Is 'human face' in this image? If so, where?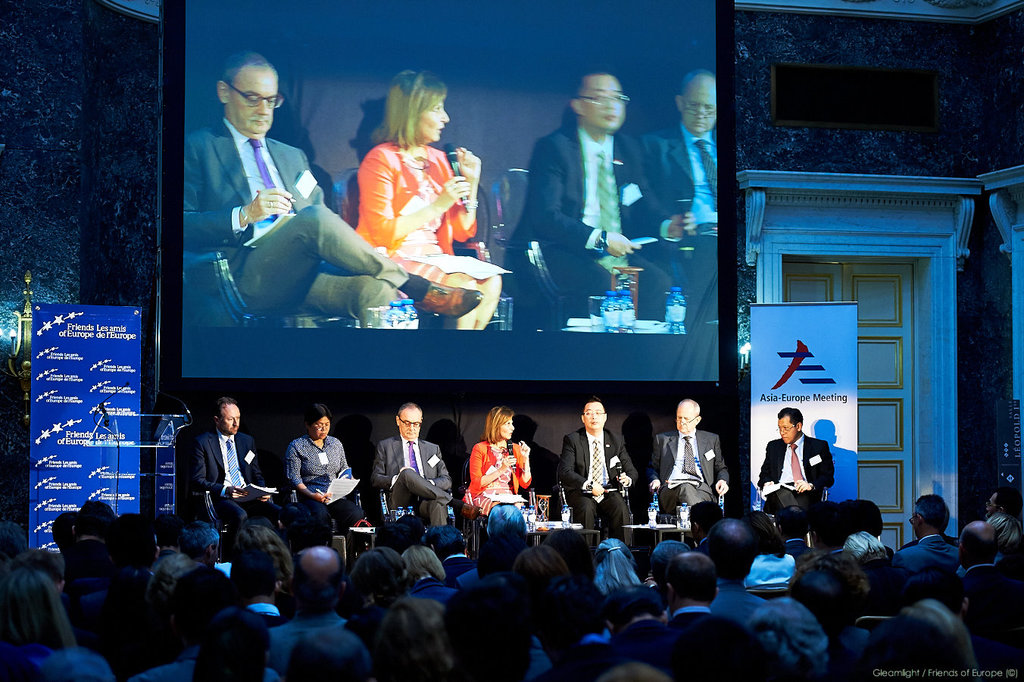
Yes, at (left=583, top=77, right=628, bottom=133).
